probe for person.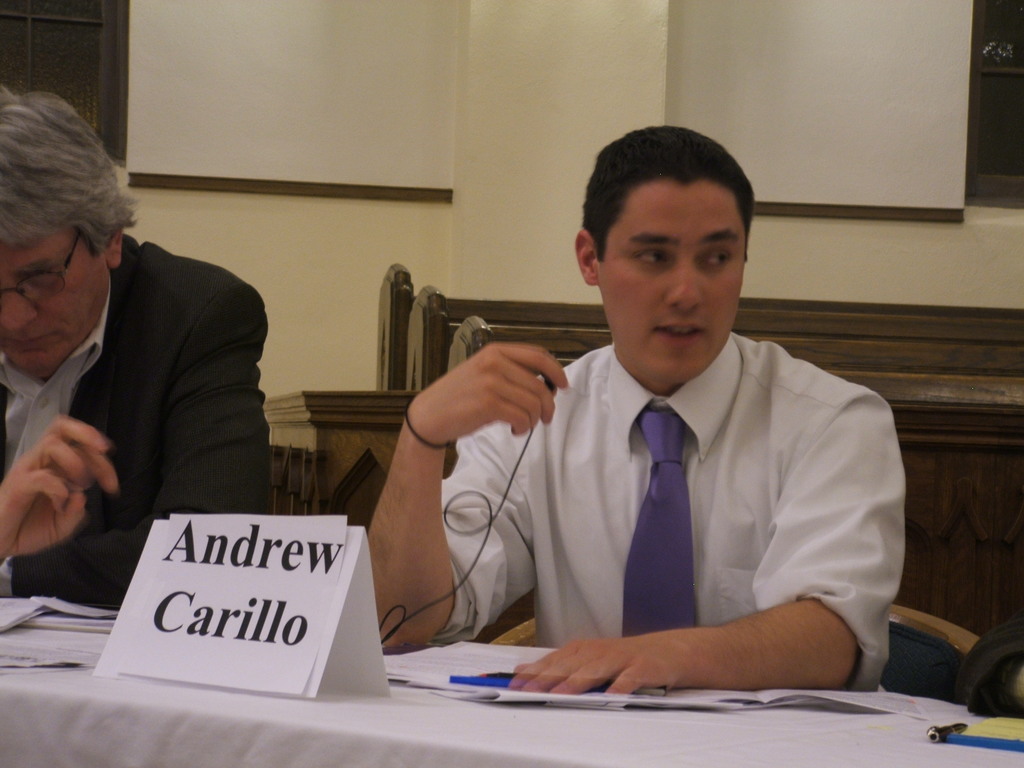
Probe result: pyautogui.locateOnScreen(369, 125, 908, 706).
